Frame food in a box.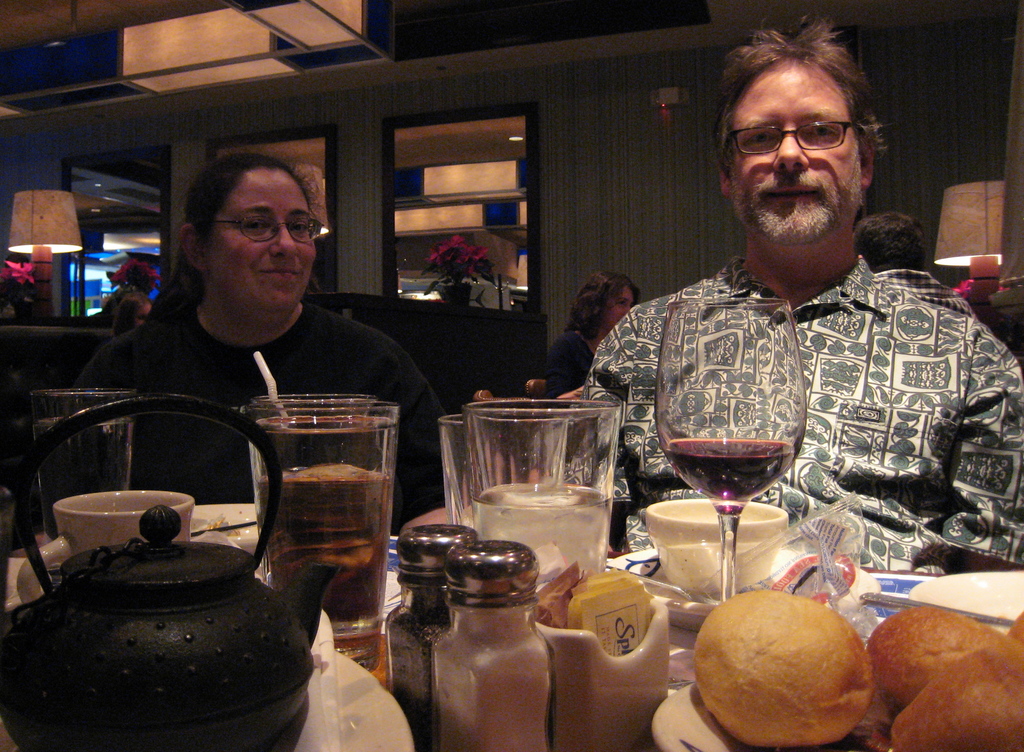
(868, 608, 1001, 708).
